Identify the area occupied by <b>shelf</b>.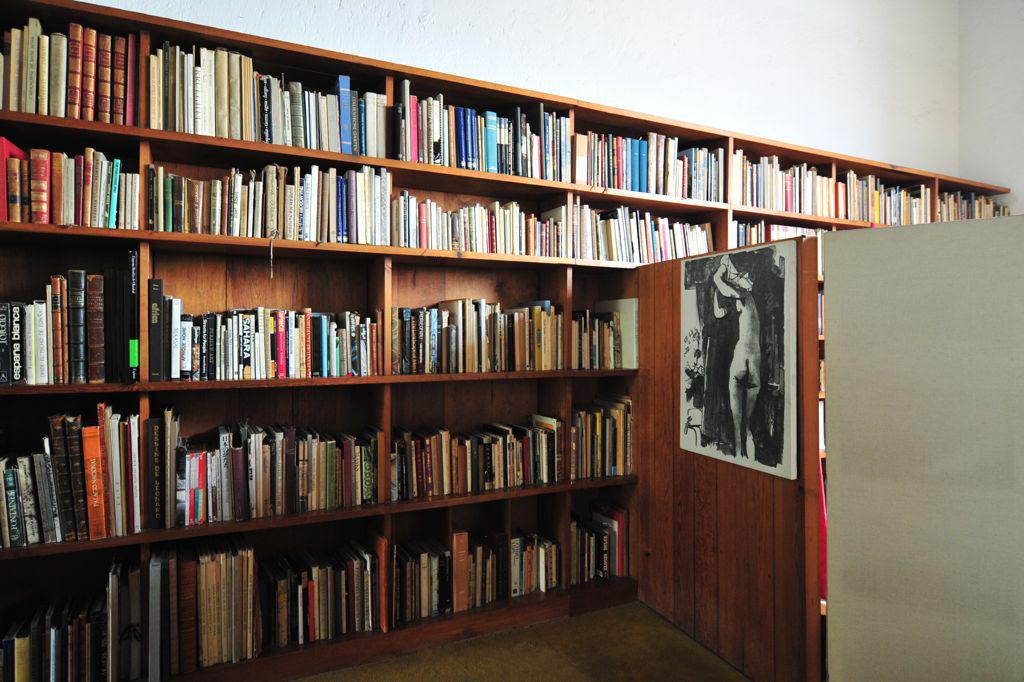
Area: 127, 20, 394, 158.
